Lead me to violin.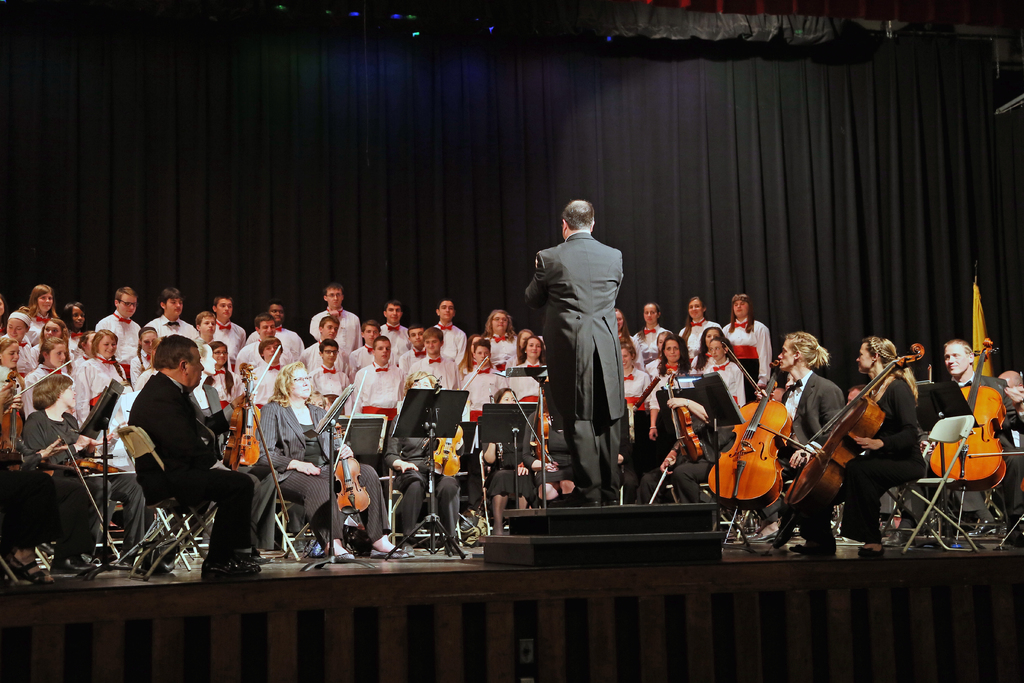
Lead to select_region(506, 378, 558, 465).
